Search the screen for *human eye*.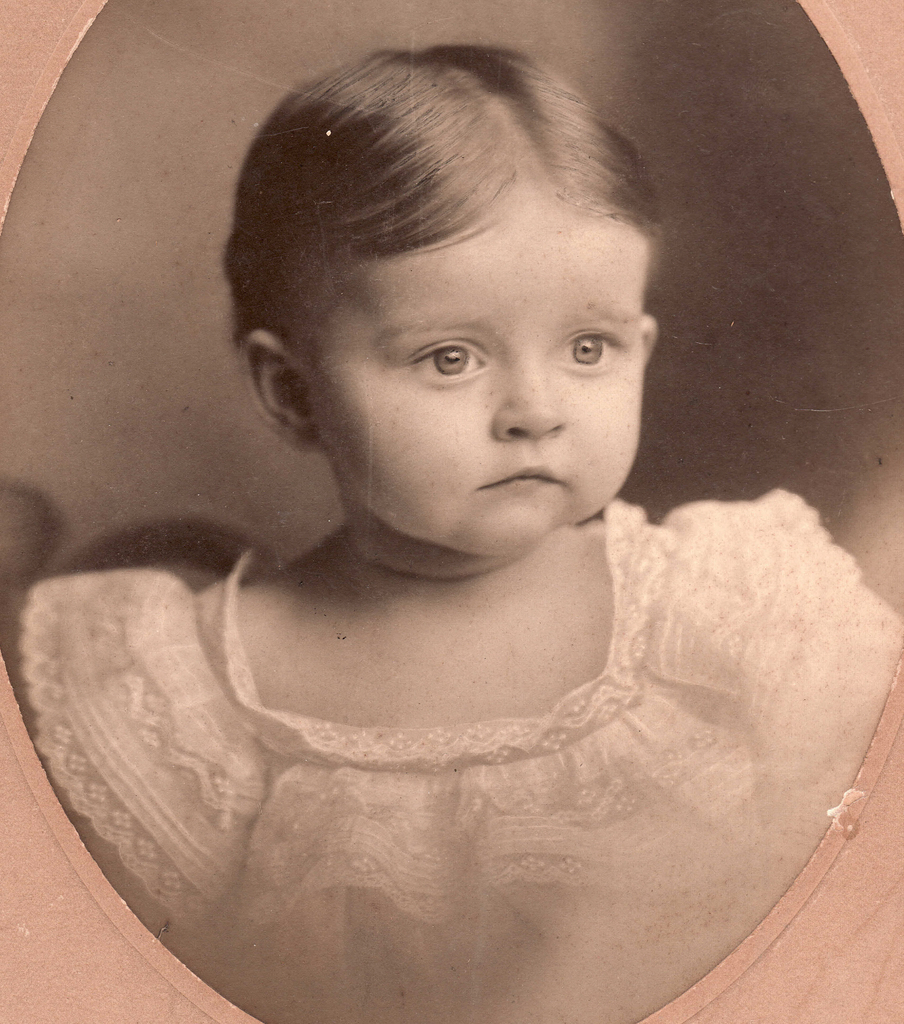
Found at [left=554, top=324, right=624, bottom=376].
